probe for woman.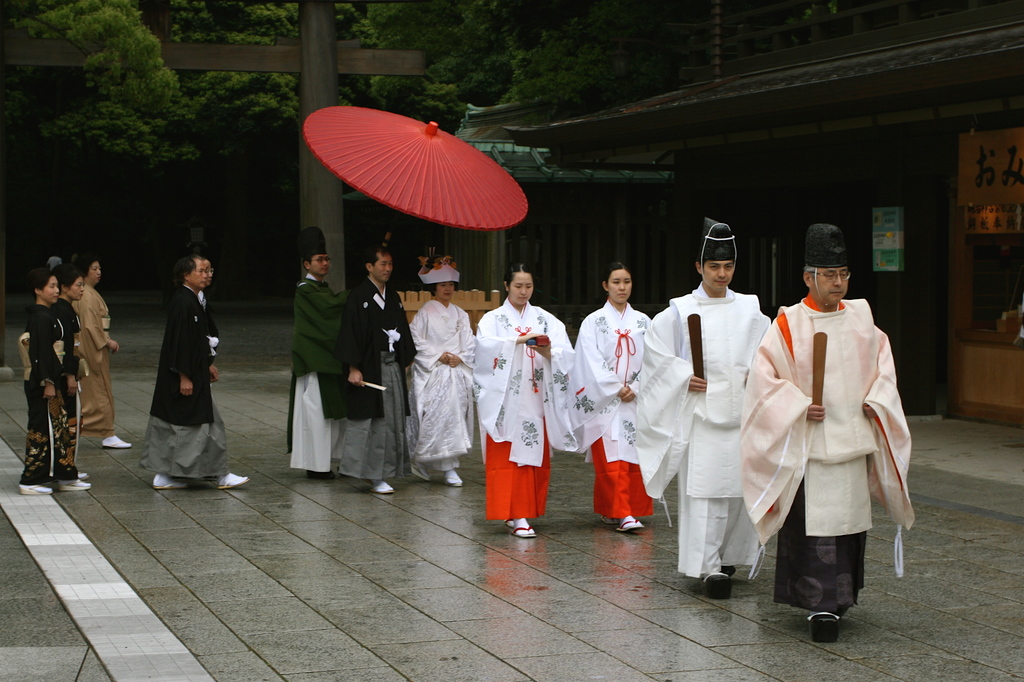
Probe result: select_region(54, 276, 79, 485).
